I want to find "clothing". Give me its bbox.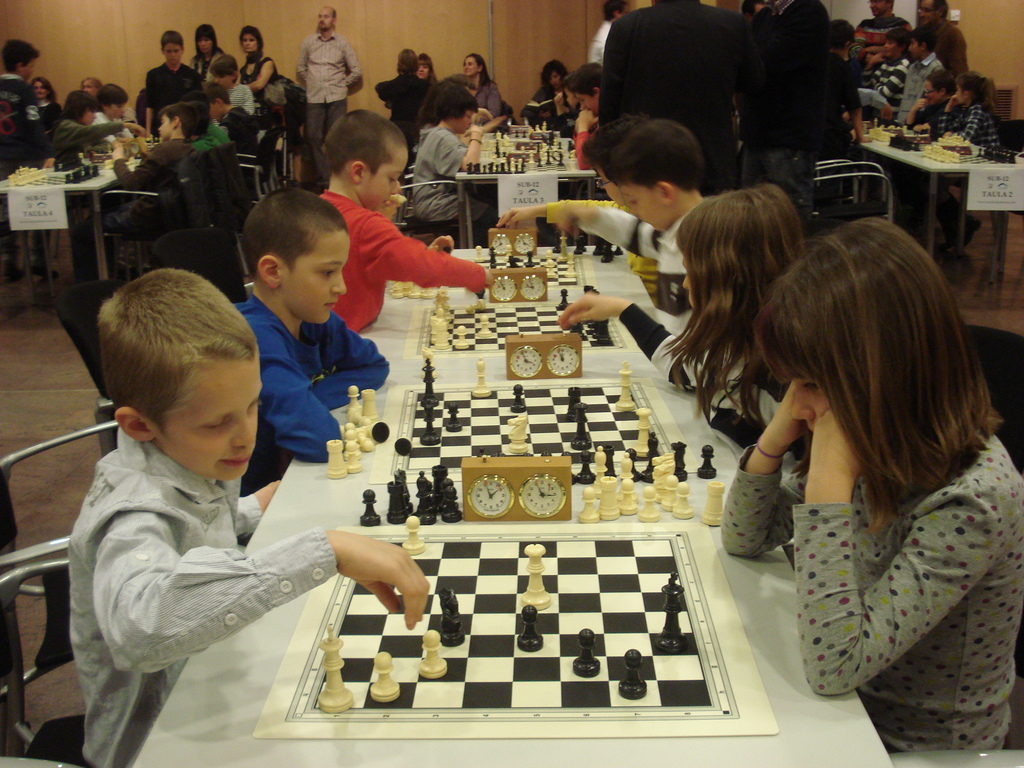
l=35, t=100, r=61, b=140.
